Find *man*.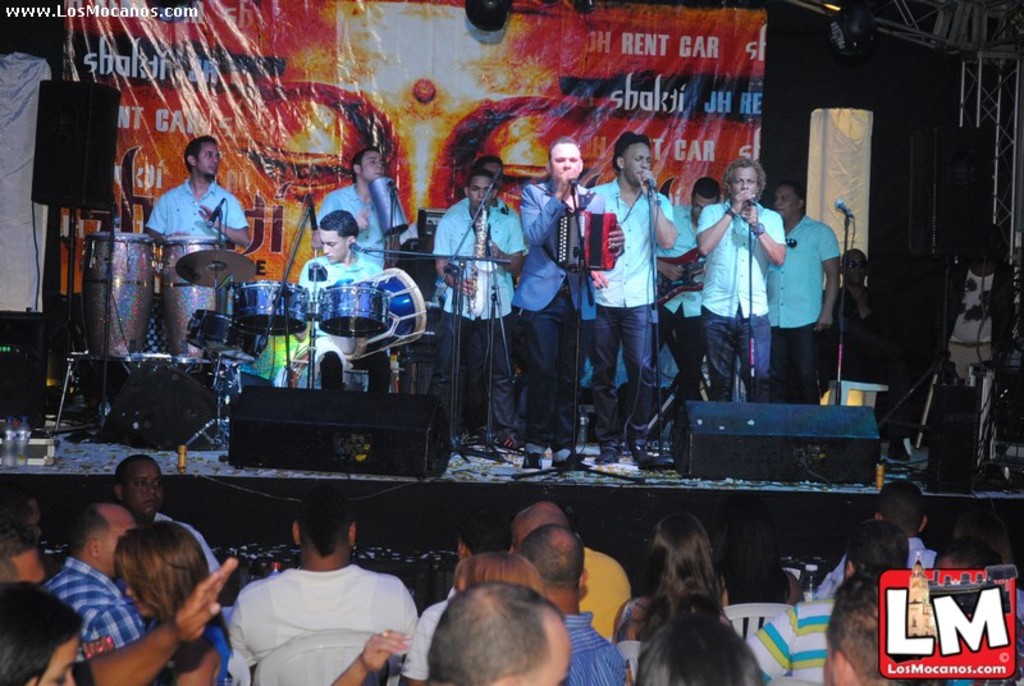
[left=503, top=503, right=636, bottom=644].
